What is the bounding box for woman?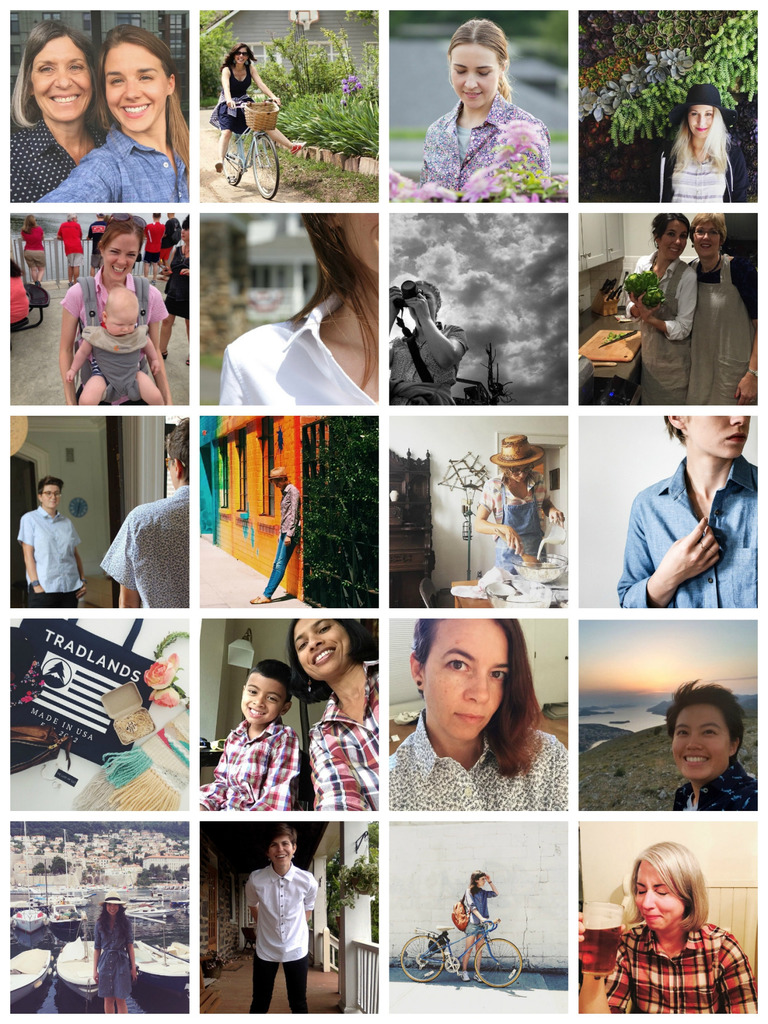
left=96, top=886, right=140, bottom=1023.
